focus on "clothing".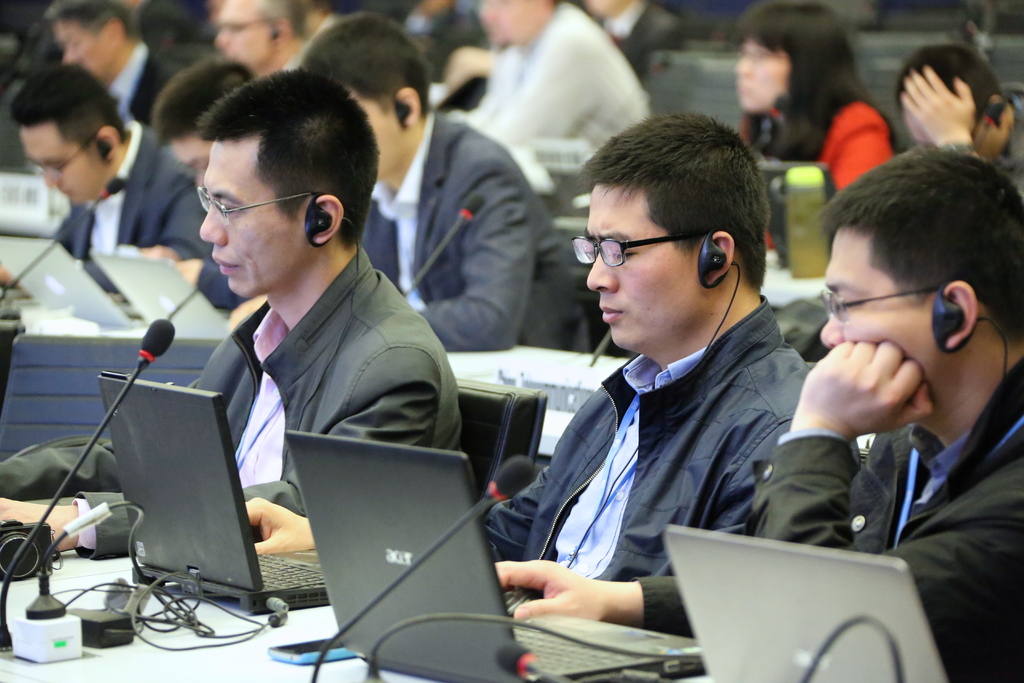
Focused at 477,287,855,625.
